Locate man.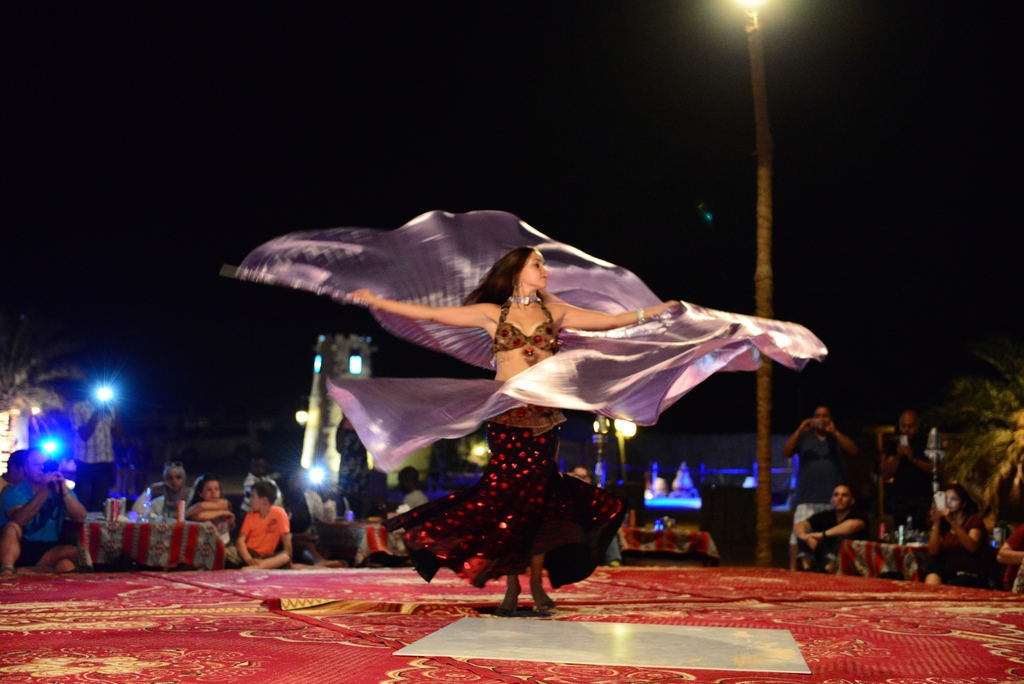
Bounding box: <region>794, 482, 865, 573</region>.
